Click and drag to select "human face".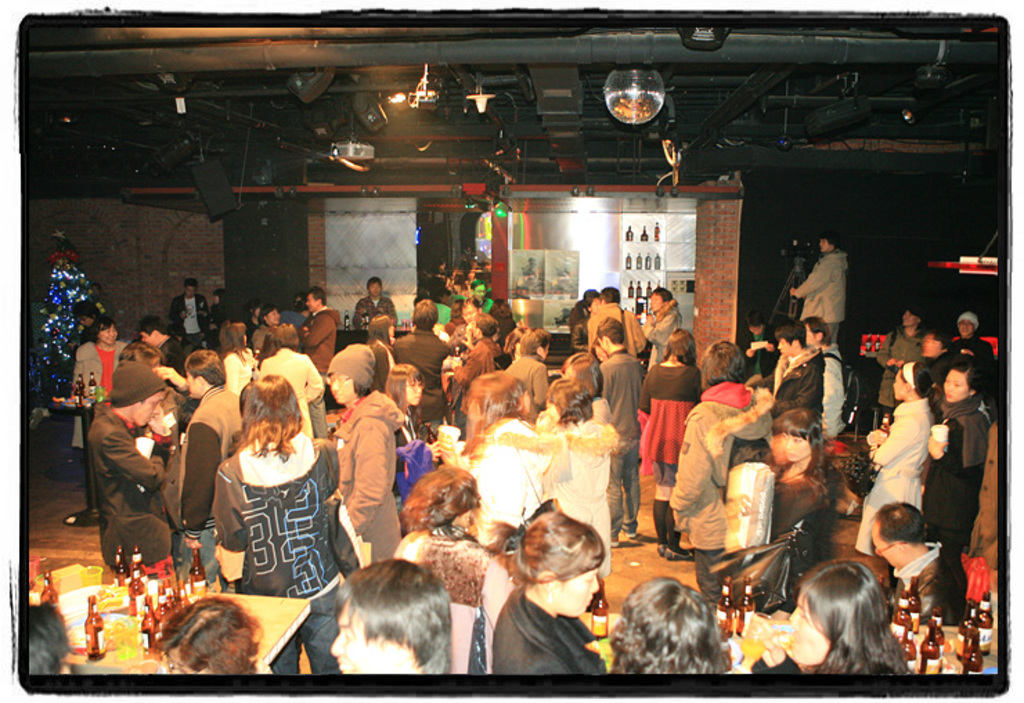
Selection: left=779, top=422, right=812, bottom=465.
